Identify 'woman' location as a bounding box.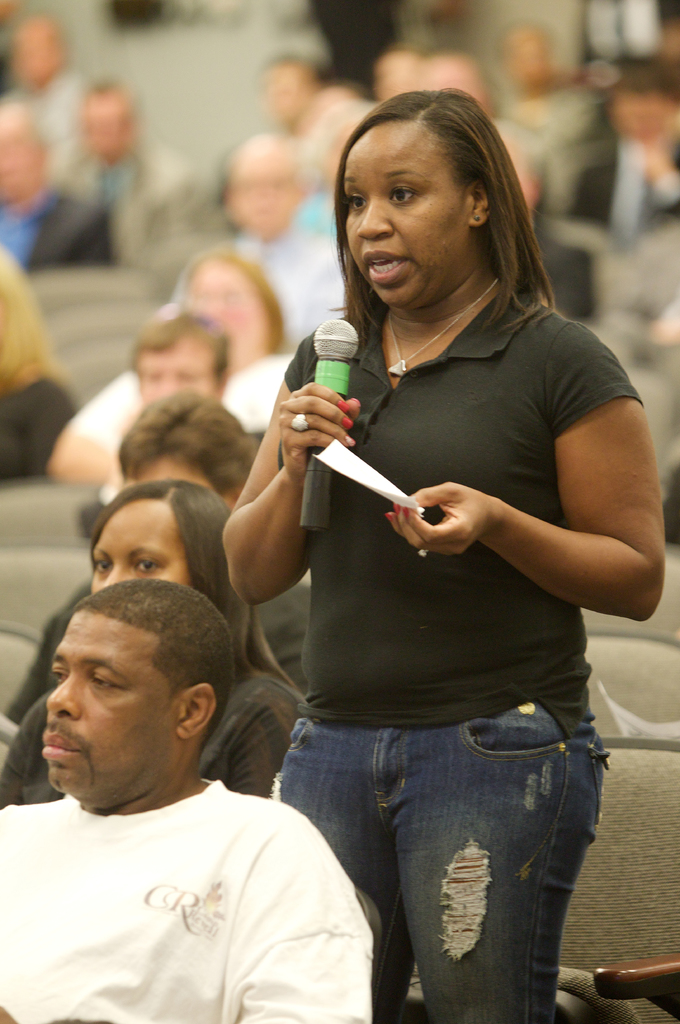
BBox(0, 464, 302, 824).
